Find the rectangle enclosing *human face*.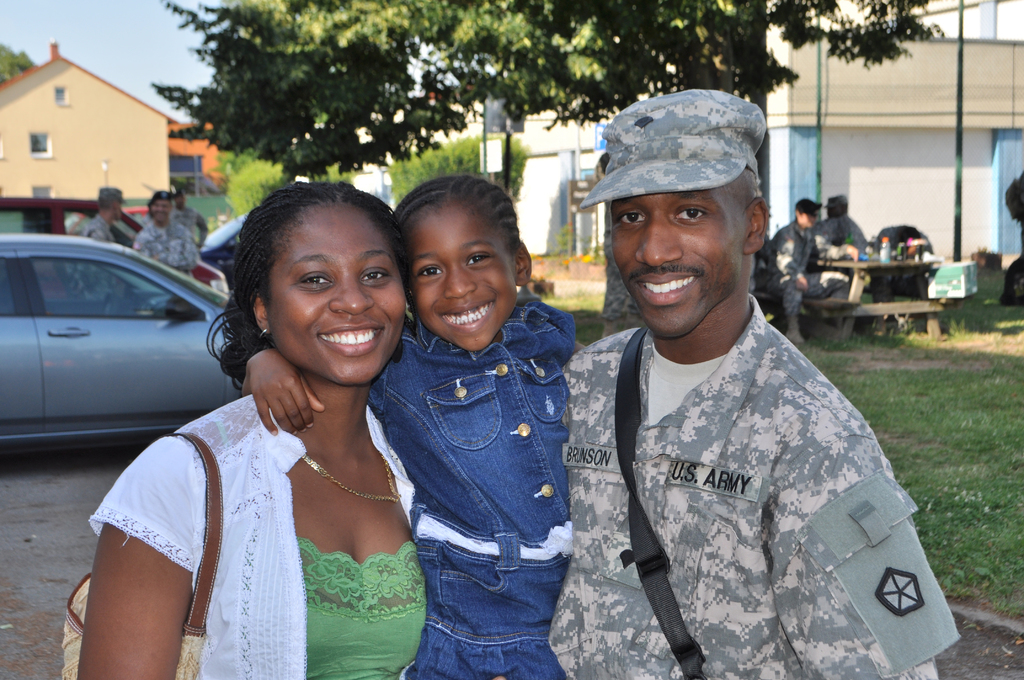
l=269, t=201, r=406, b=386.
